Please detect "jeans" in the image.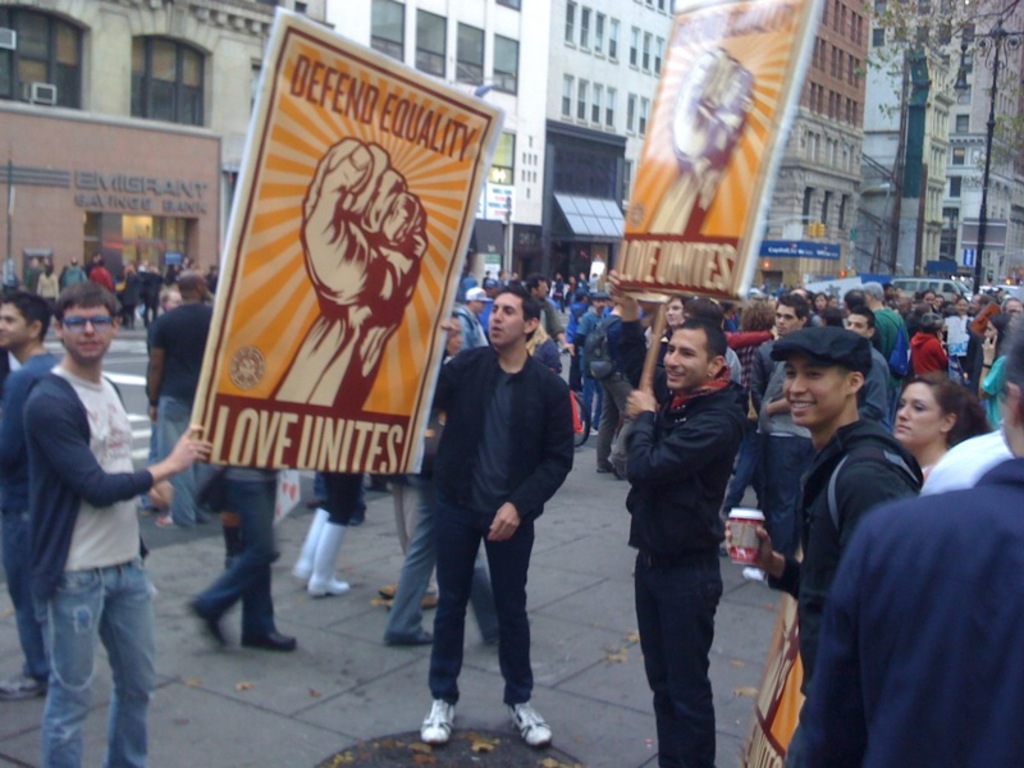
x1=433 y1=508 x2=539 y2=707.
